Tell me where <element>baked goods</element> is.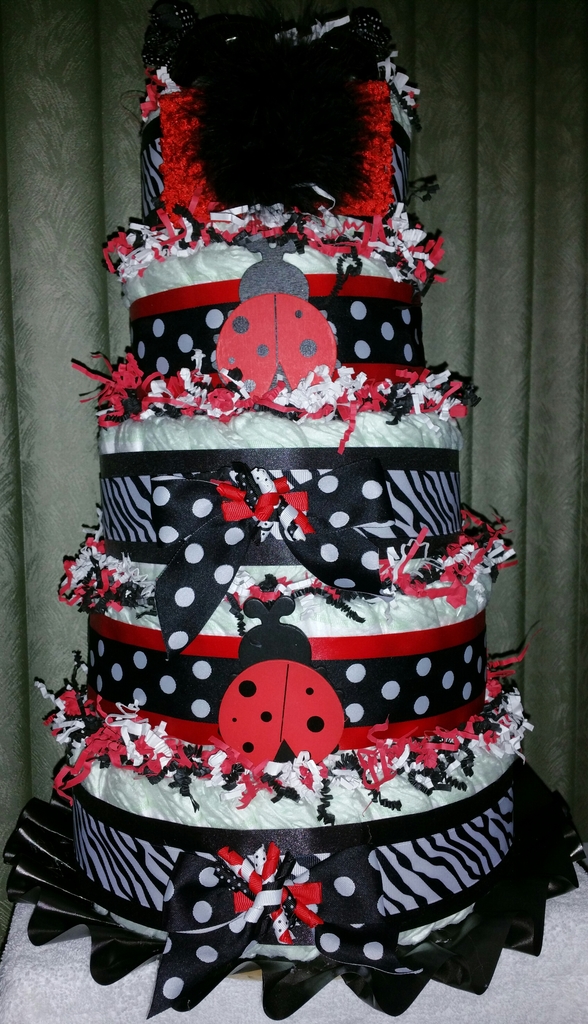
<element>baked goods</element> is at {"x1": 29, "y1": 0, "x2": 557, "y2": 968}.
